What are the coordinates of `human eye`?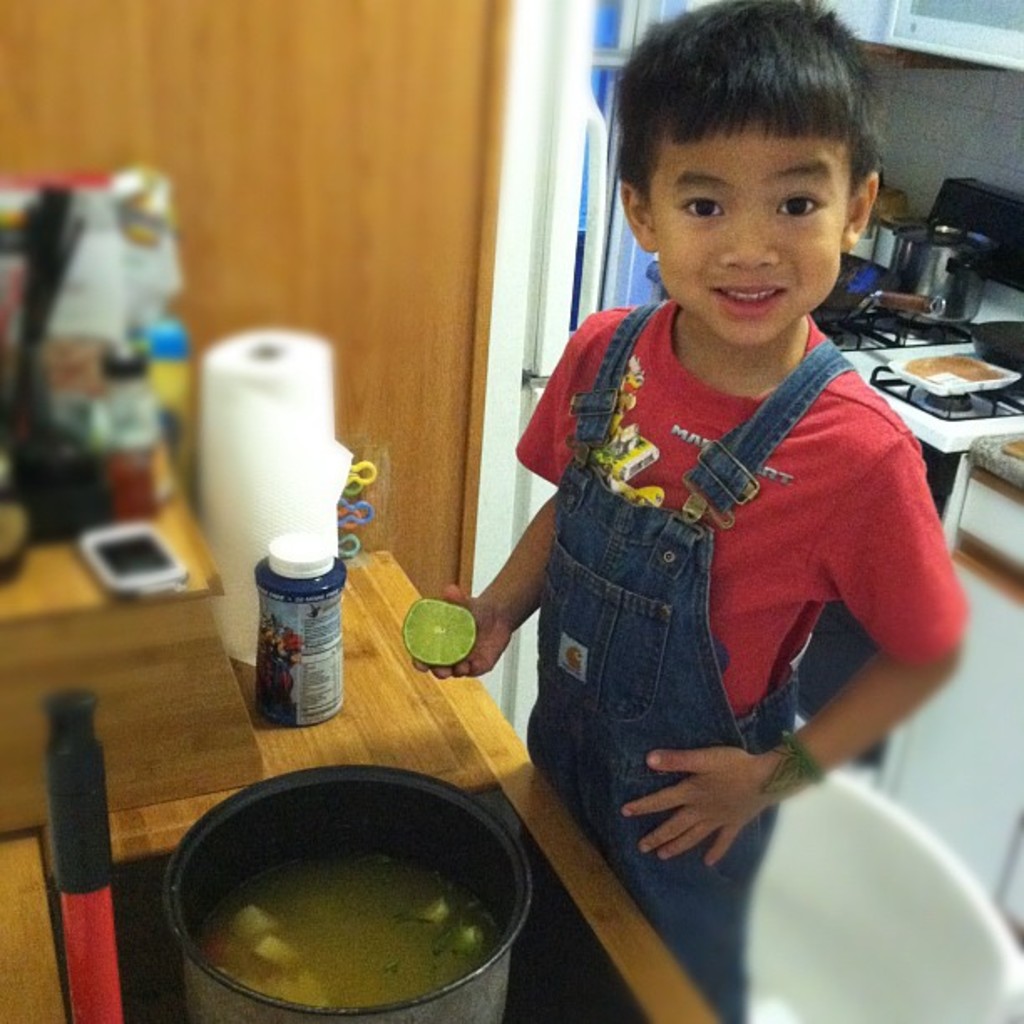
{"left": 766, "top": 179, "right": 828, "bottom": 224}.
